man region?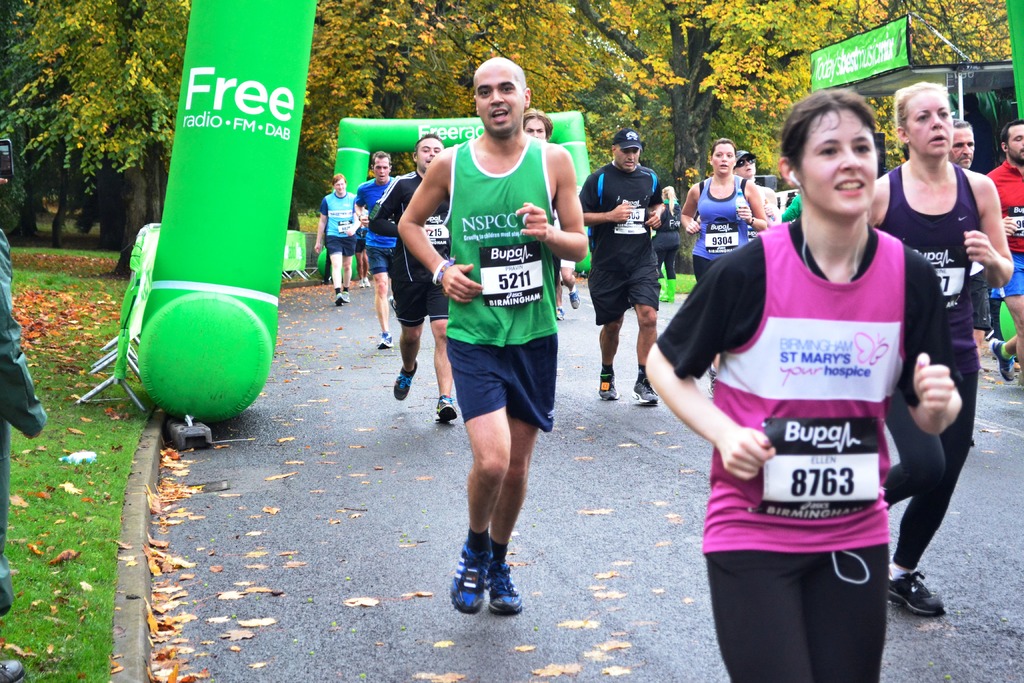
crop(366, 133, 450, 431)
